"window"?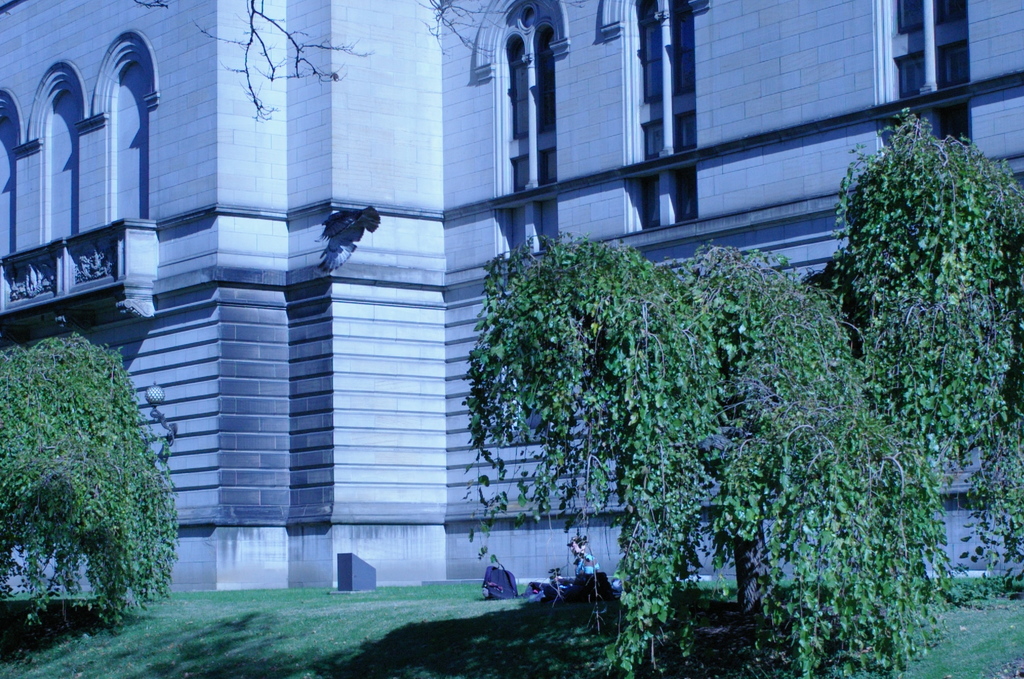
x1=886 y1=1 x2=976 y2=156
